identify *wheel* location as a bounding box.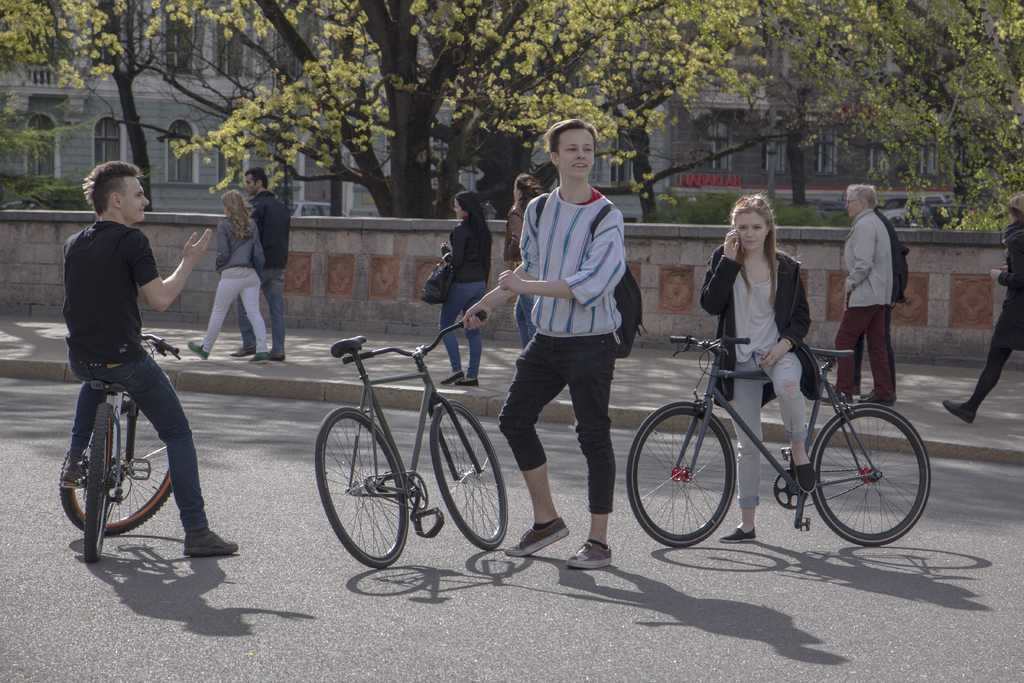
select_region(623, 398, 737, 549).
